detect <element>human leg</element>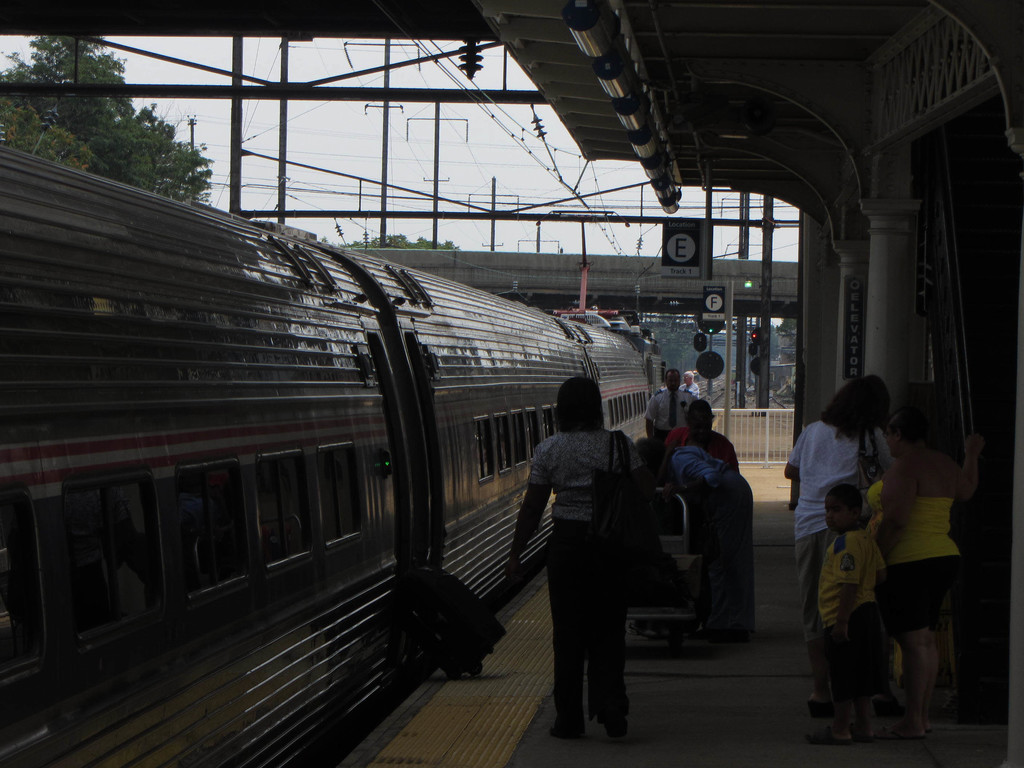
bbox(580, 532, 628, 738)
